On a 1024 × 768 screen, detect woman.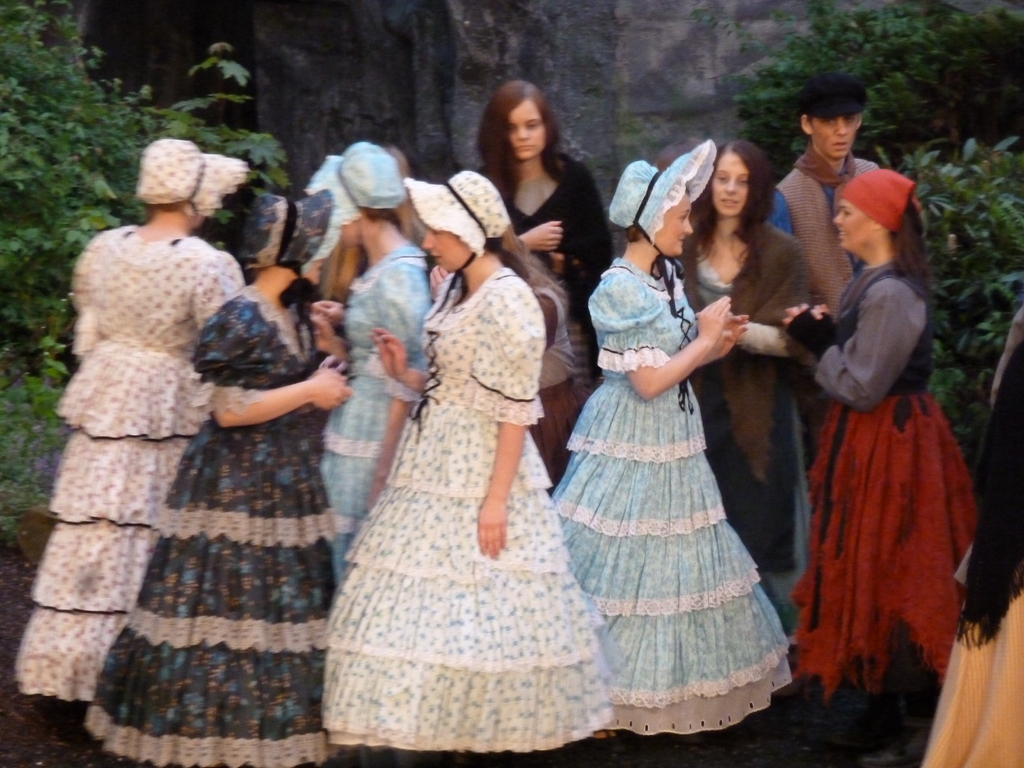
[316,143,437,322].
